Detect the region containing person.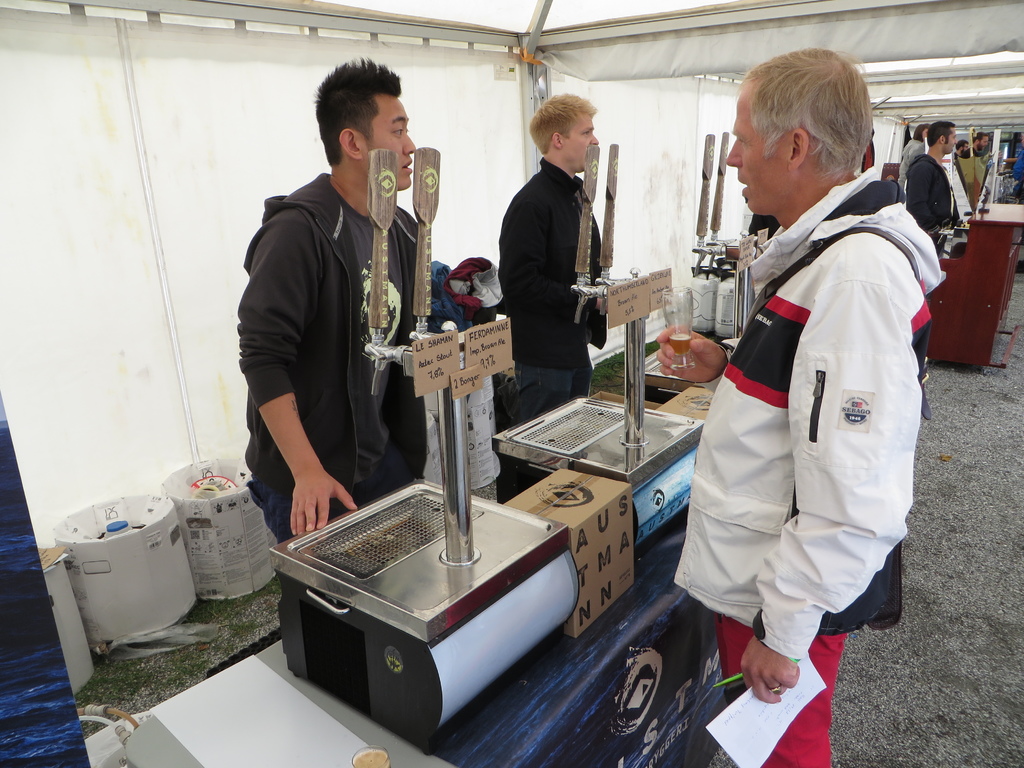
bbox(236, 63, 431, 578).
